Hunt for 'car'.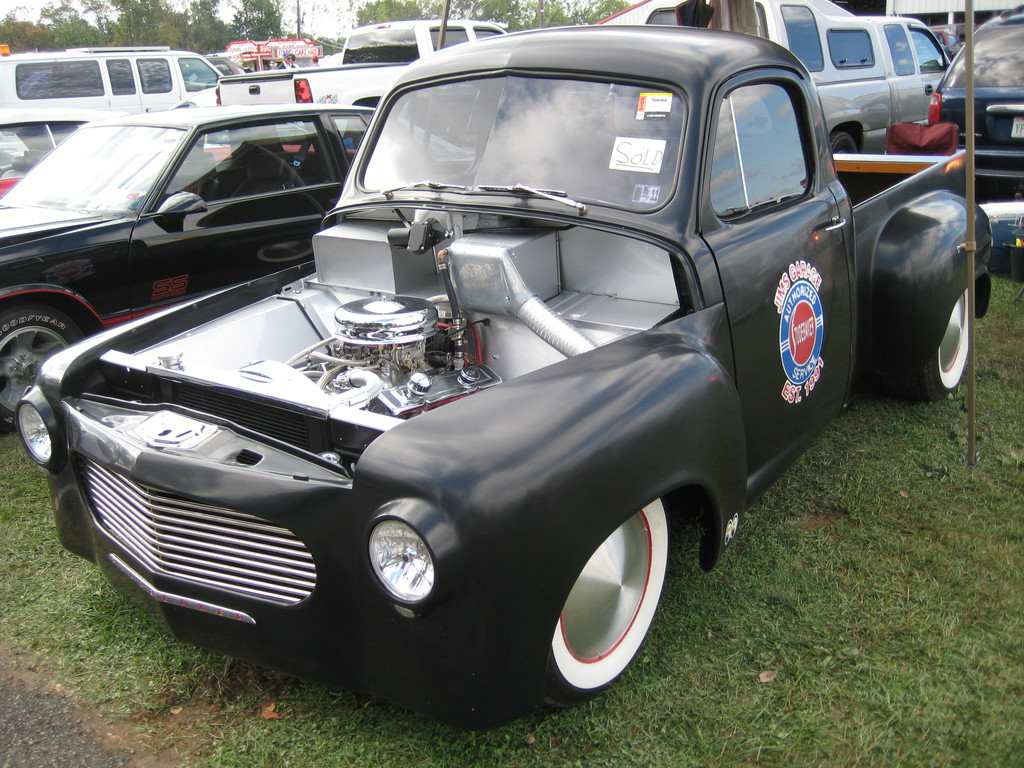
Hunted down at left=12, top=24, right=993, bottom=730.
